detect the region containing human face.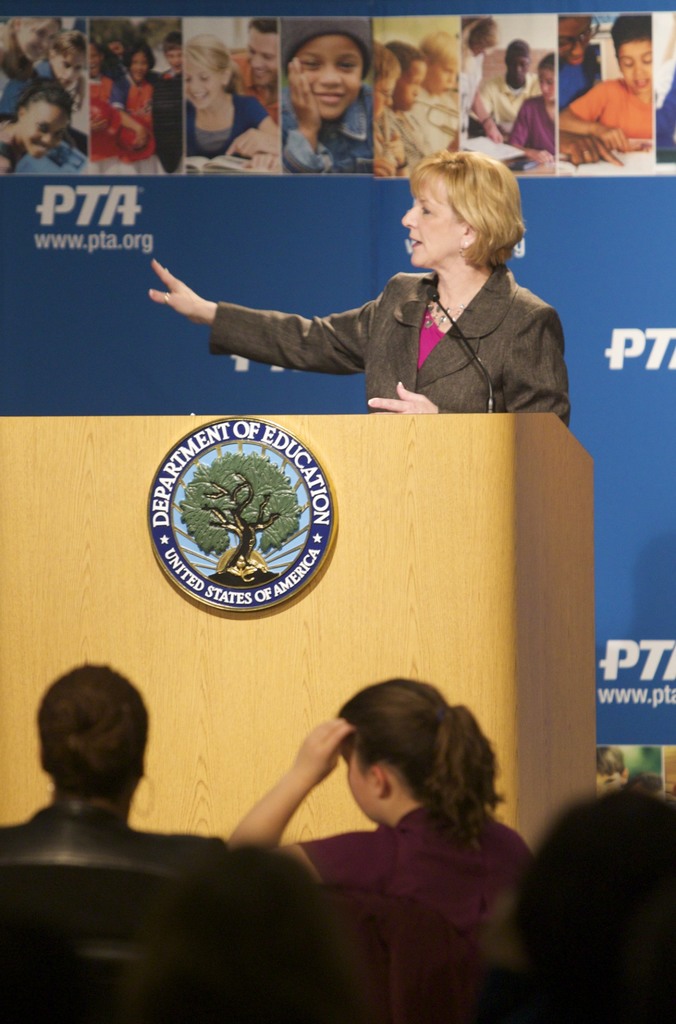
<box>247,35,278,87</box>.
